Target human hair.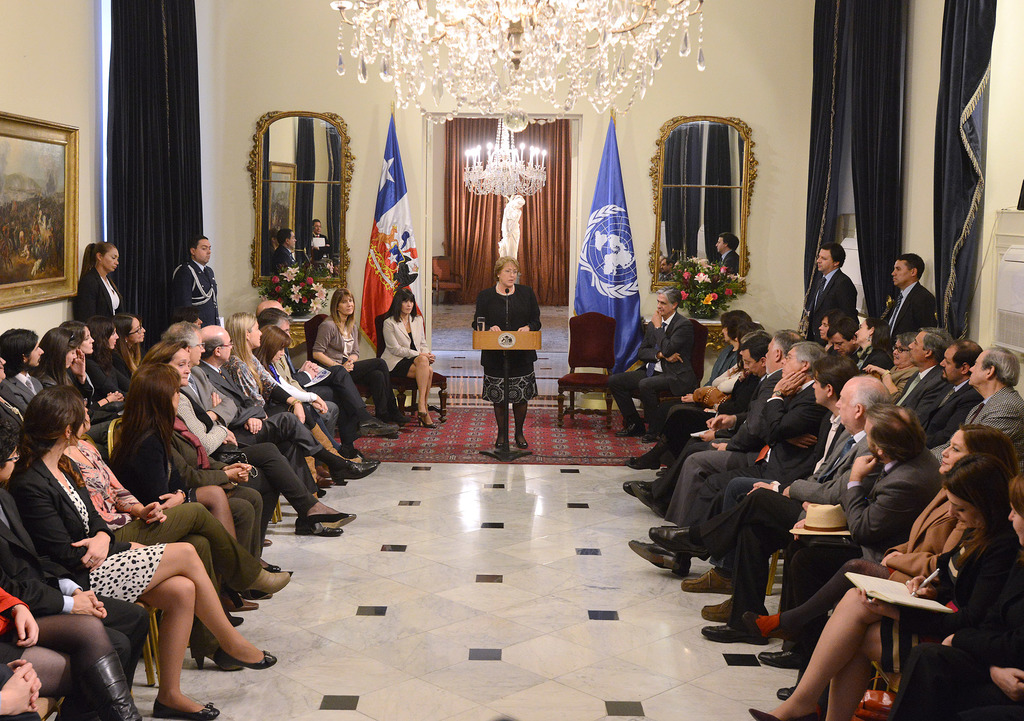
Target region: <box>255,321,285,371</box>.
